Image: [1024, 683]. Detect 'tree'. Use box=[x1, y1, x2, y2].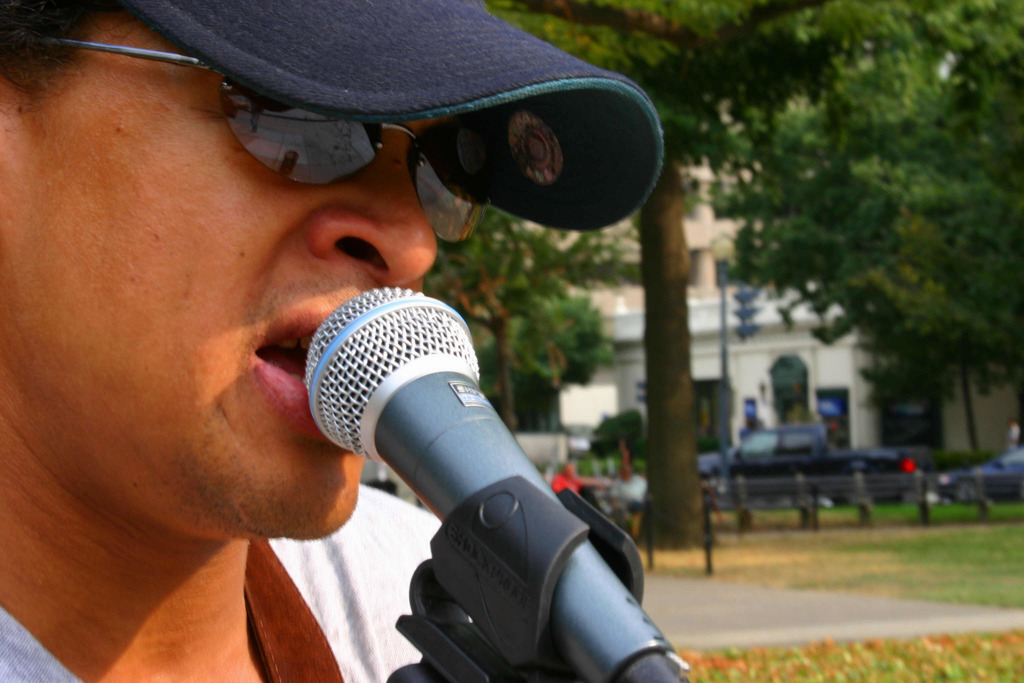
box=[473, 0, 875, 552].
